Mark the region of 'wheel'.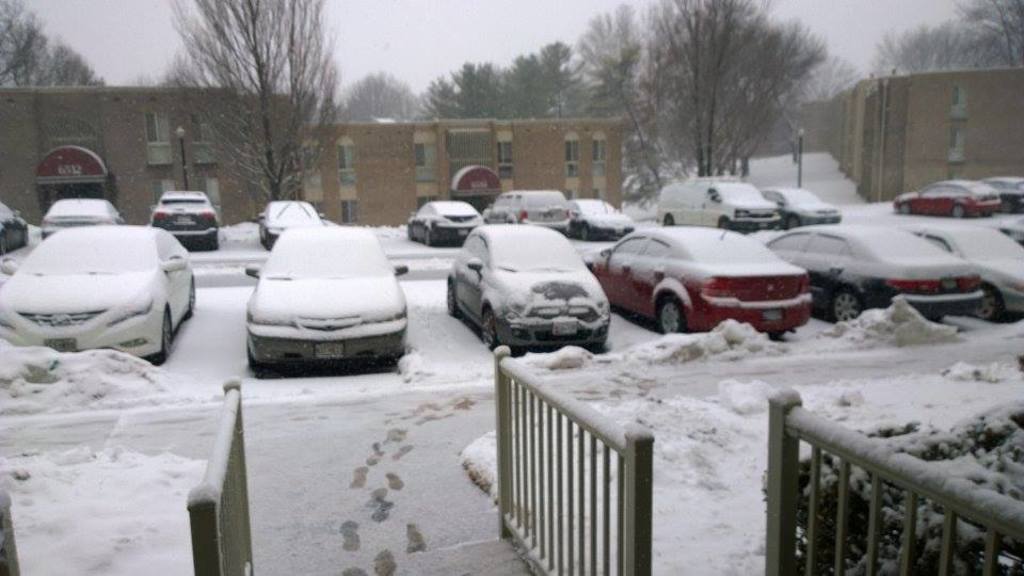
Region: (x1=829, y1=288, x2=864, y2=322).
